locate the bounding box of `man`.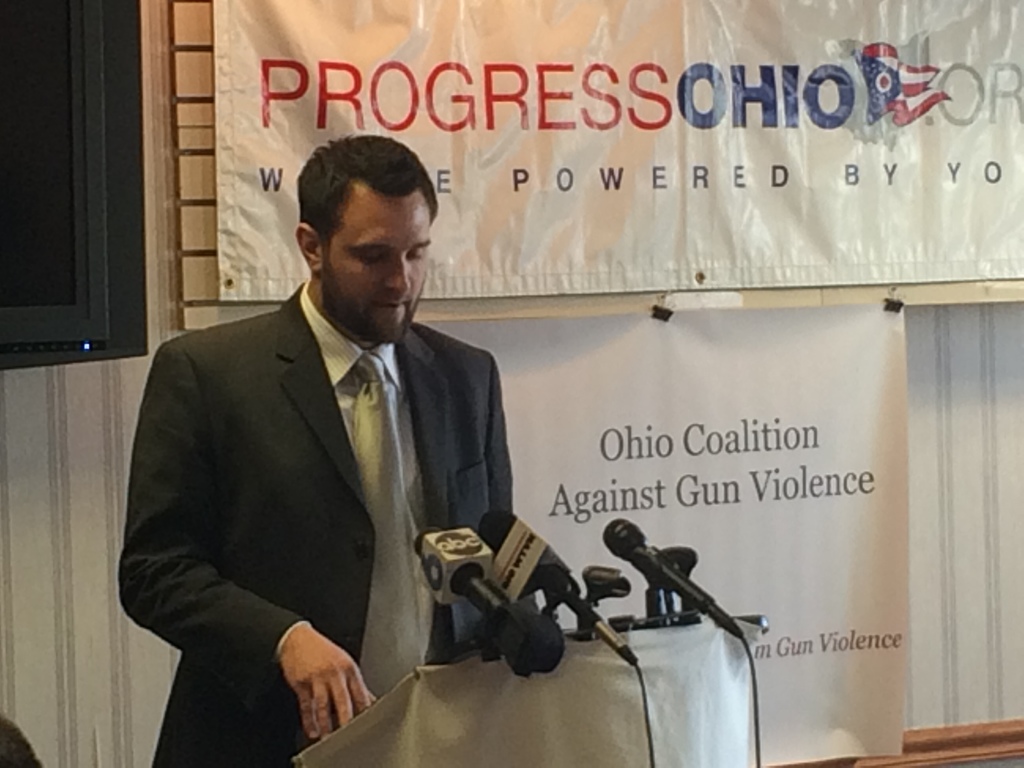
Bounding box: [120,132,522,755].
